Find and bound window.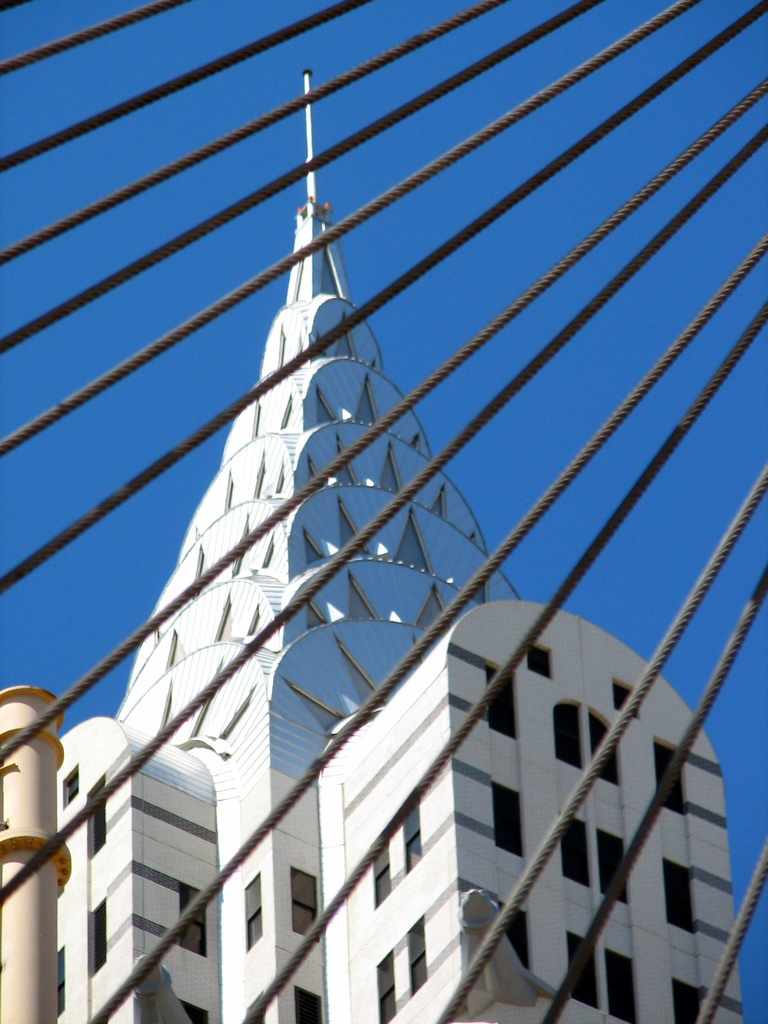
Bound: 180 884 205 961.
